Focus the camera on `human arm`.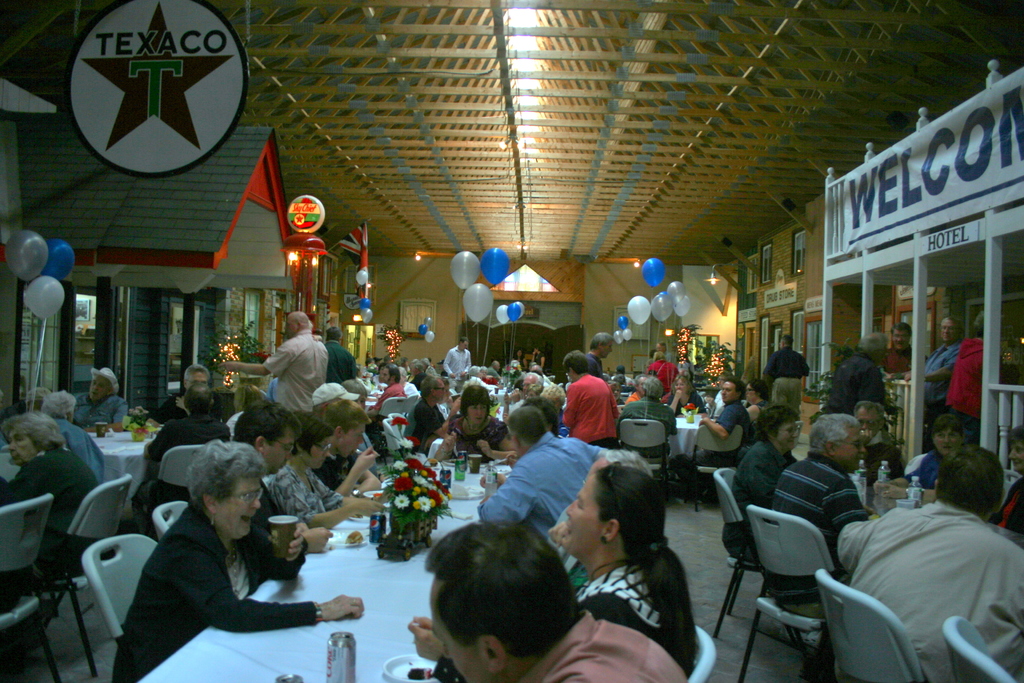
Focus region: <bbox>316, 438, 379, 496</bbox>.
